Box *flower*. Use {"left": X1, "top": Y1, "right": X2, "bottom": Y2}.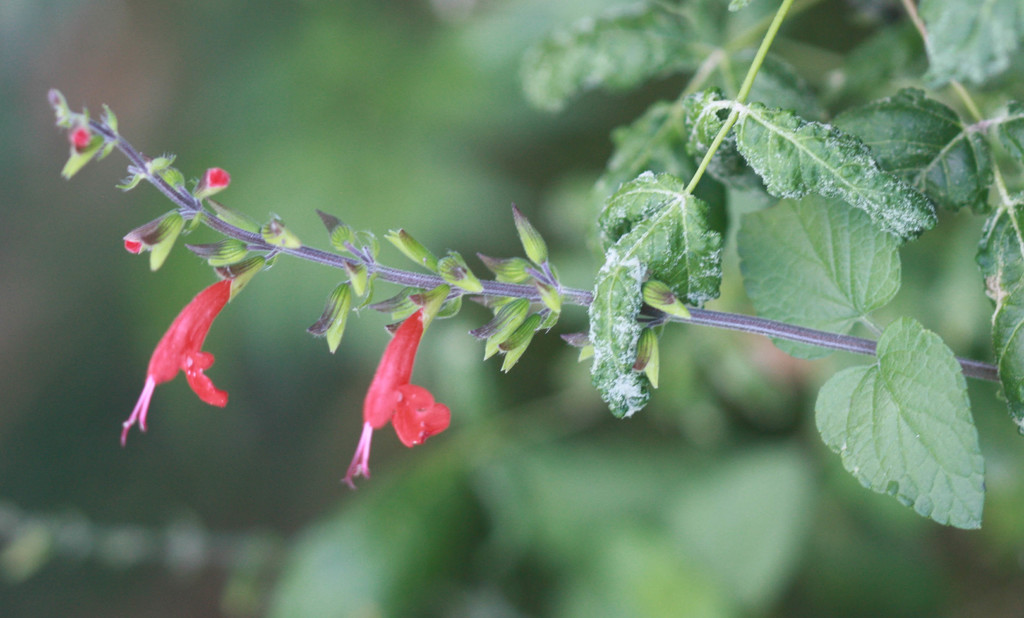
{"left": 120, "top": 282, "right": 239, "bottom": 442}.
